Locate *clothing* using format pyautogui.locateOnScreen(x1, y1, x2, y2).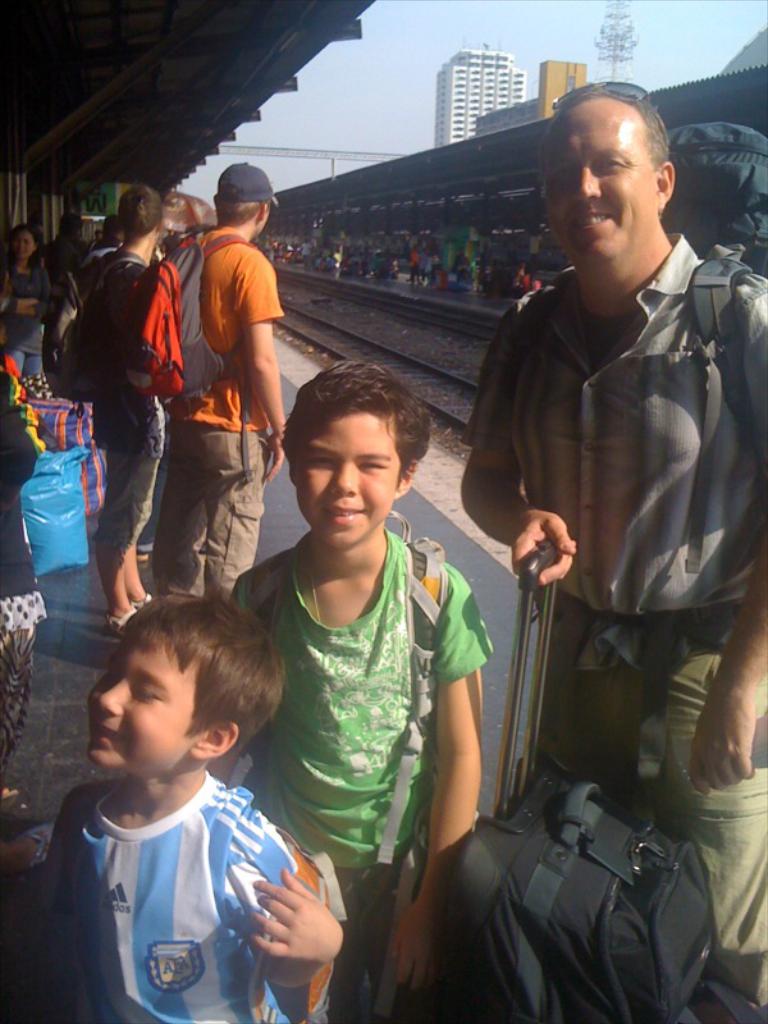
pyautogui.locateOnScreen(172, 230, 283, 585).
